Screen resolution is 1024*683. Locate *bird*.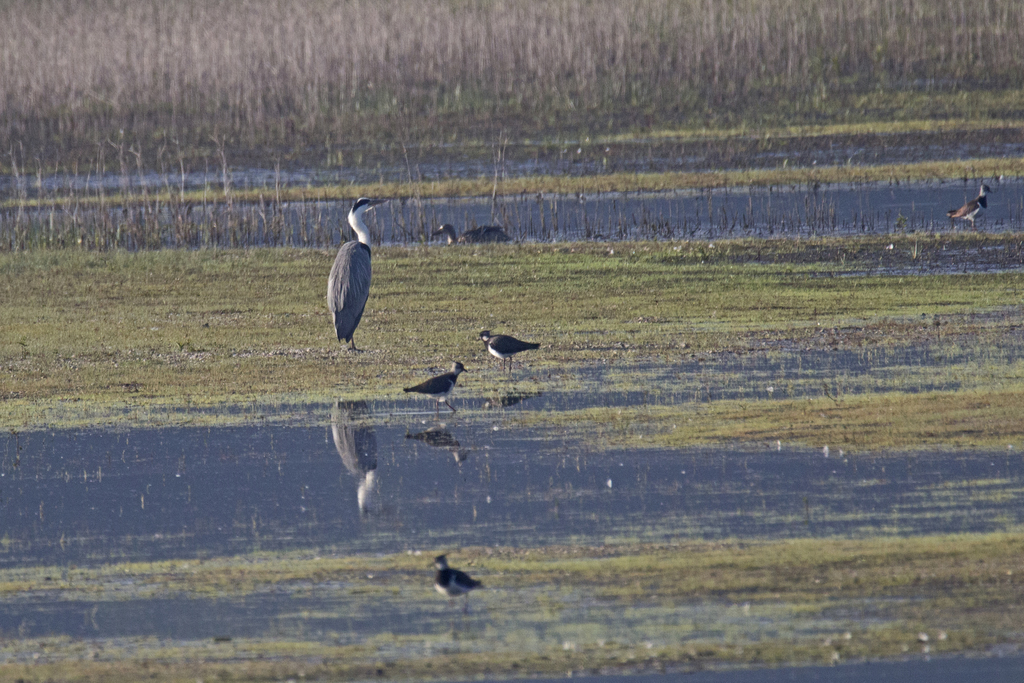
locate(945, 183, 989, 232).
